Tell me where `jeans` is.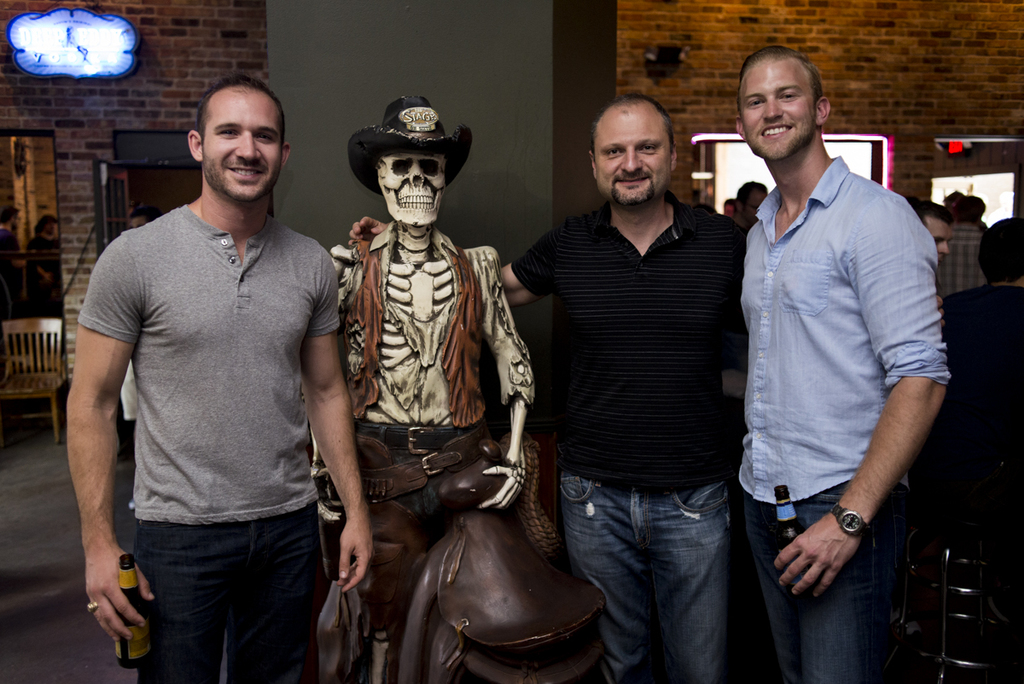
`jeans` is at x1=742, y1=483, x2=903, y2=683.
